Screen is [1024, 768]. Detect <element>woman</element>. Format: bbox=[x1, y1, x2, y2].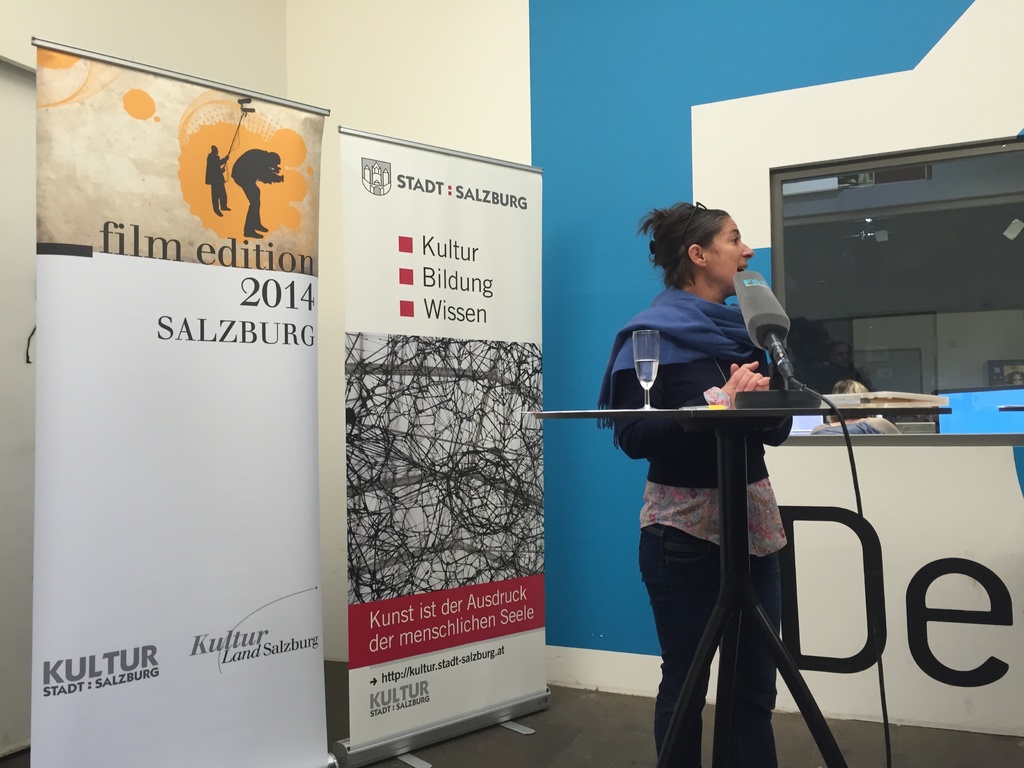
bbox=[595, 194, 792, 767].
